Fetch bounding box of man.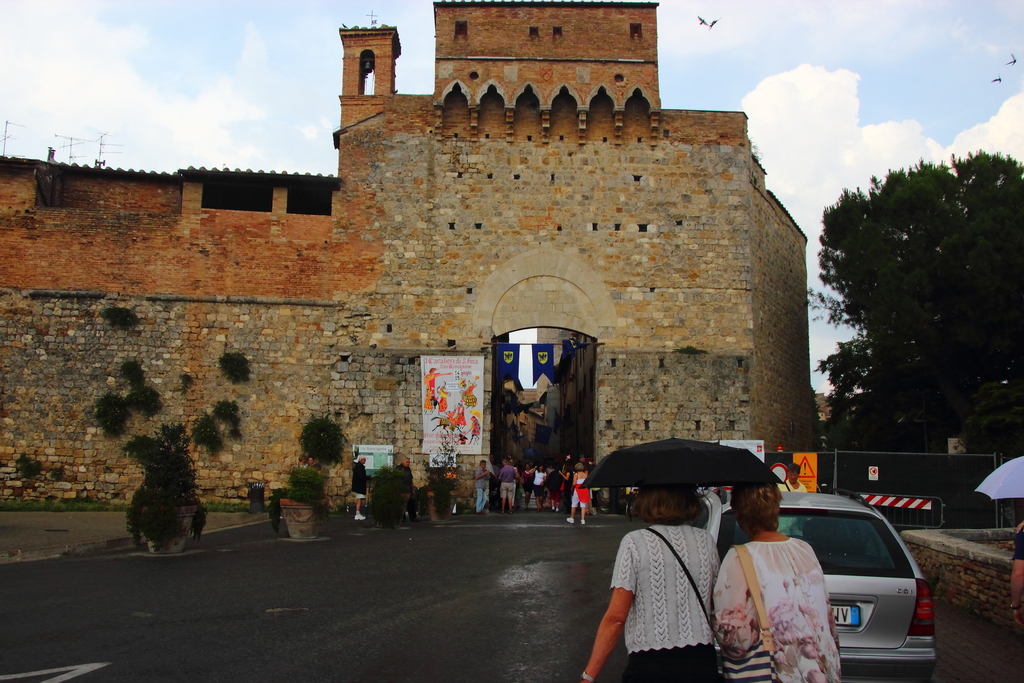
Bbox: bbox=[474, 457, 490, 513].
